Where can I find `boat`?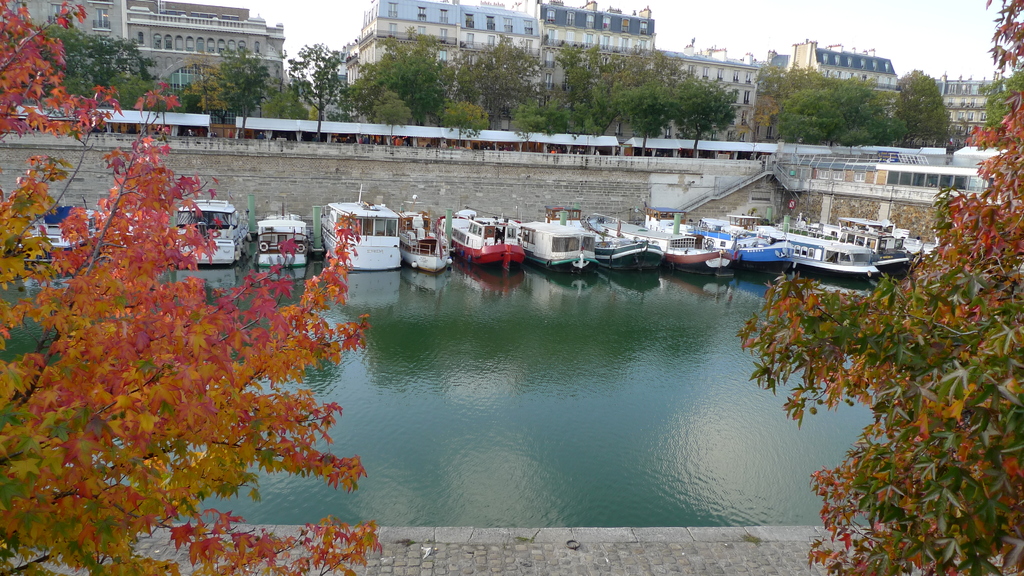
You can find it at 439:206:529:269.
